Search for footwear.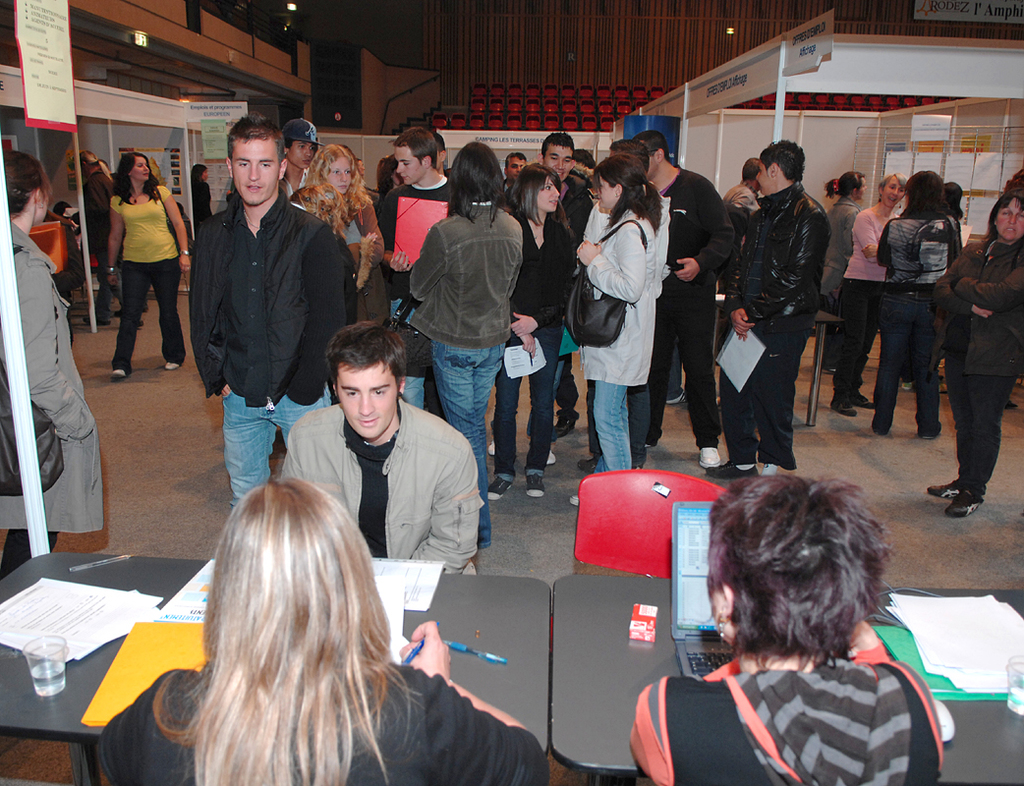
Found at crop(942, 492, 984, 518).
